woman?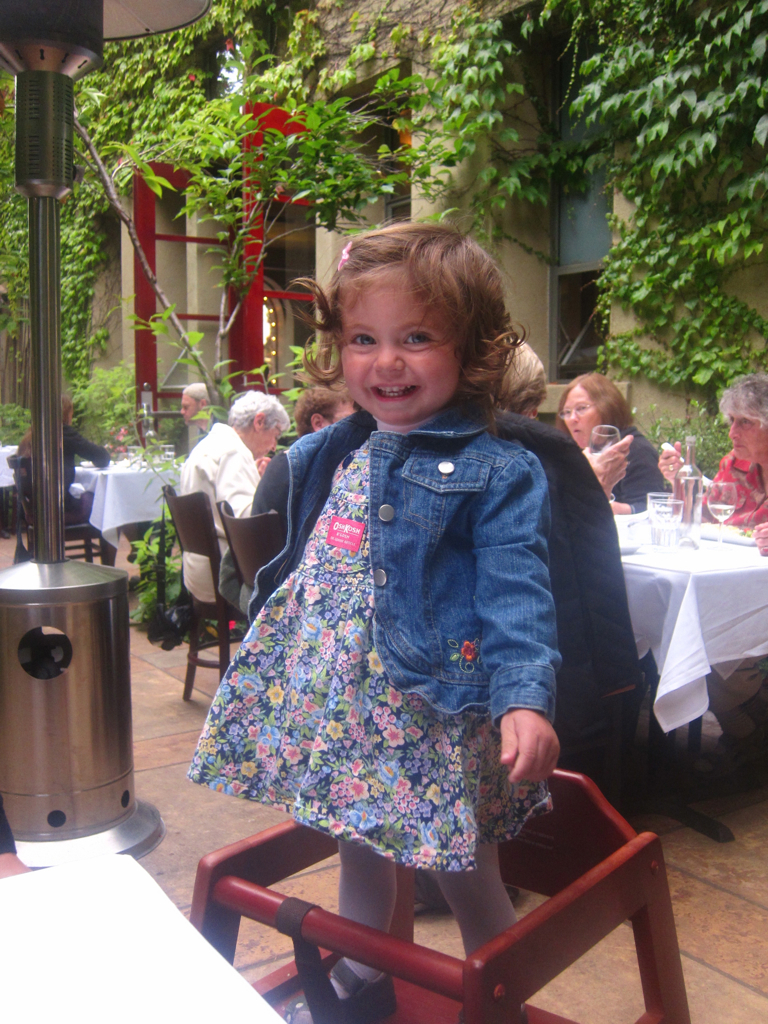
(10, 398, 116, 572)
